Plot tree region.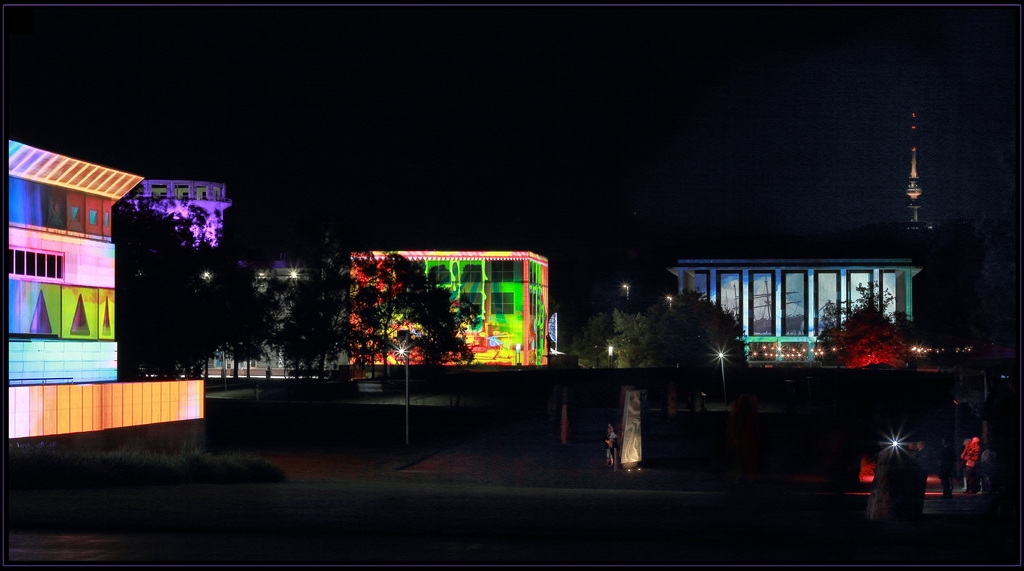
Plotted at pyautogui.locateOnScreen(327, 248, 533, 379).
